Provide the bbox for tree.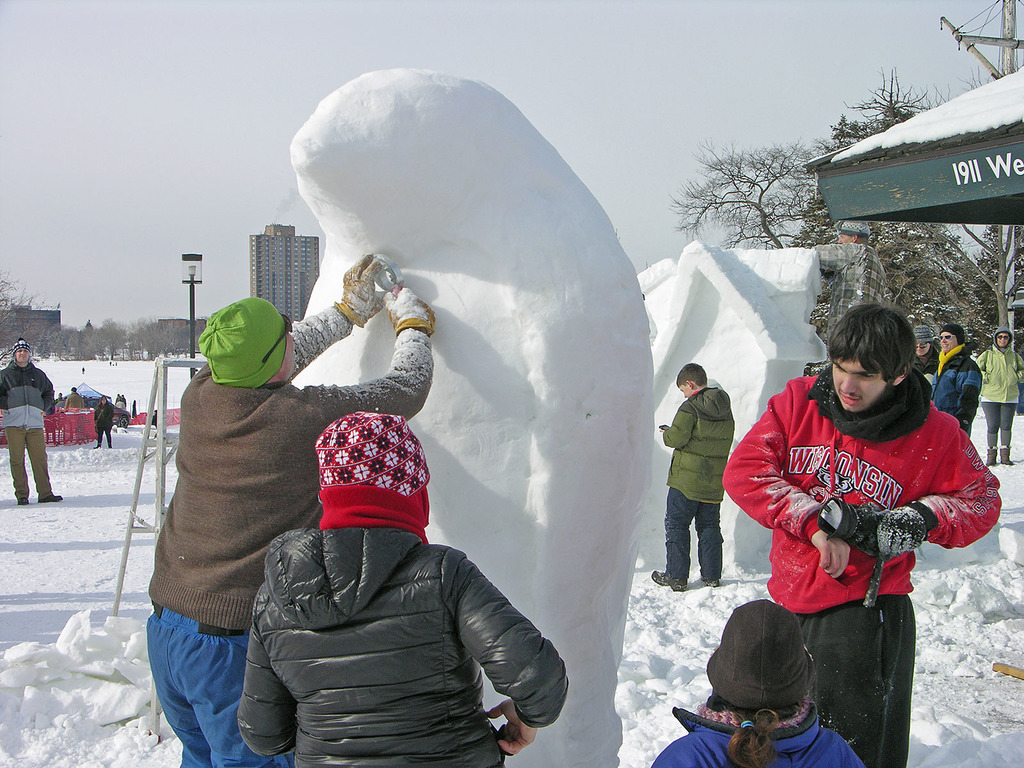
locate(659, 124, 849, 244).
